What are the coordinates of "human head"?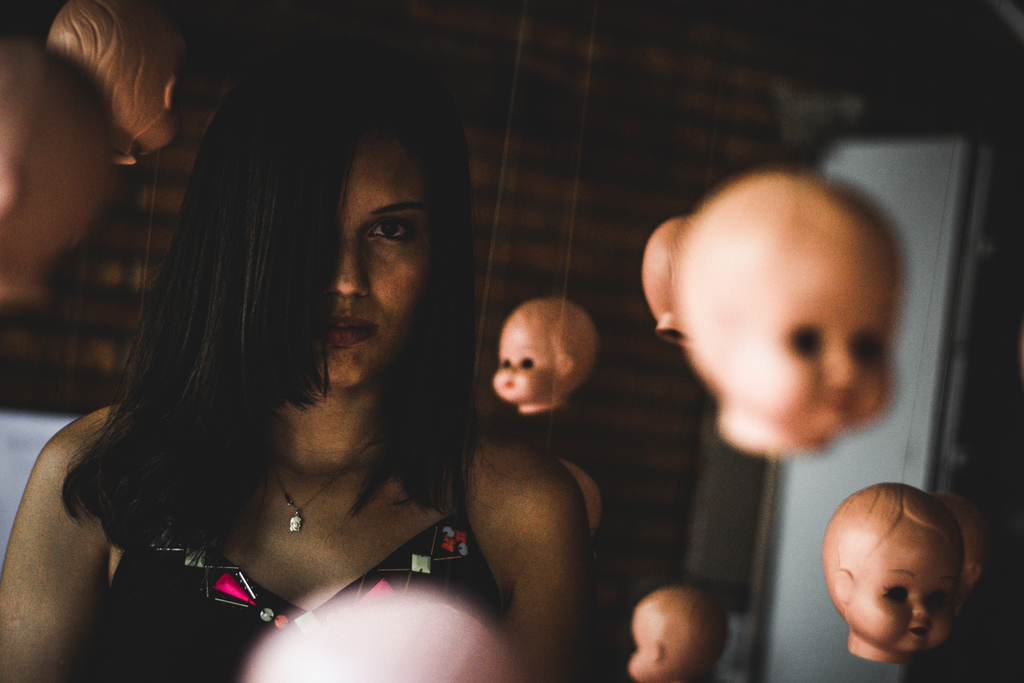
[left=42, top=0, right=188, bottom=161].
